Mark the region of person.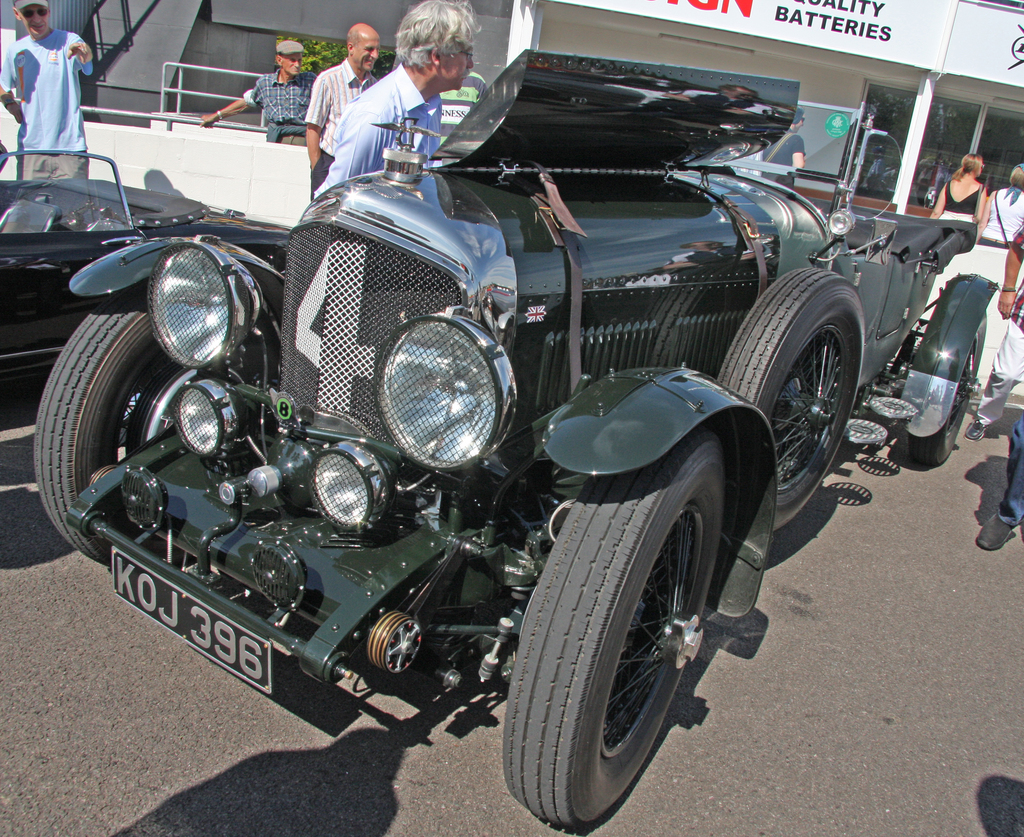
Region: 925, 152, 986, 227.
